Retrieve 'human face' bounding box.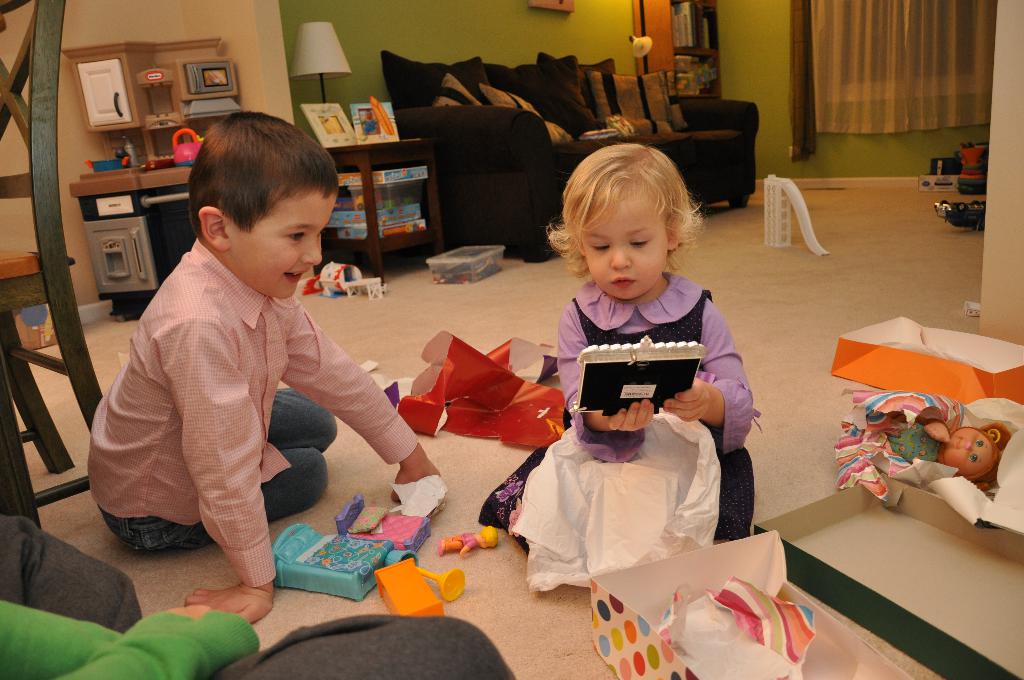
Bounding box: box=[230, 191, 337, 298].
